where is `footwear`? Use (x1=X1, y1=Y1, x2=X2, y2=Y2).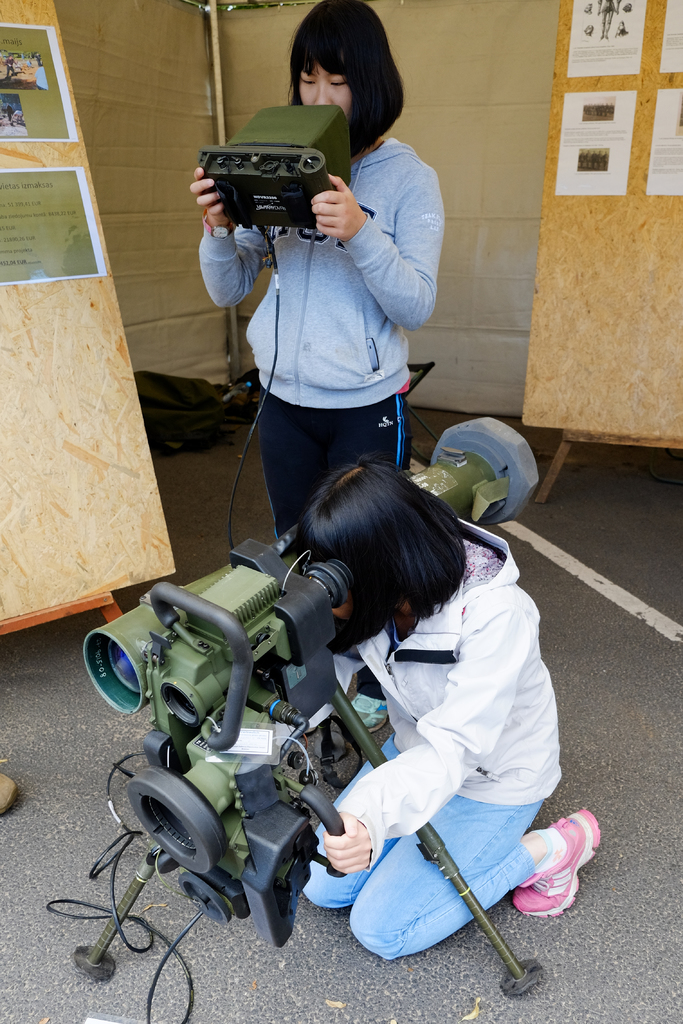
(x1=493, y1=834, x2=604, y2=937).
